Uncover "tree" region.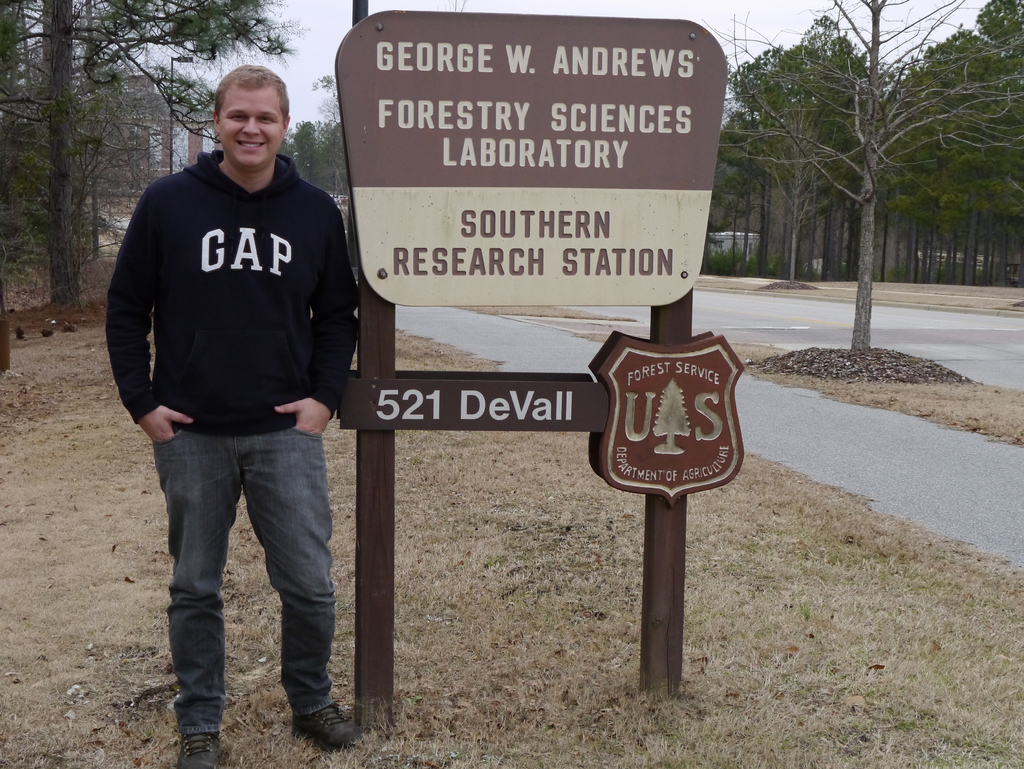
Uncovered: rect(943, 26, 1010, 287).
